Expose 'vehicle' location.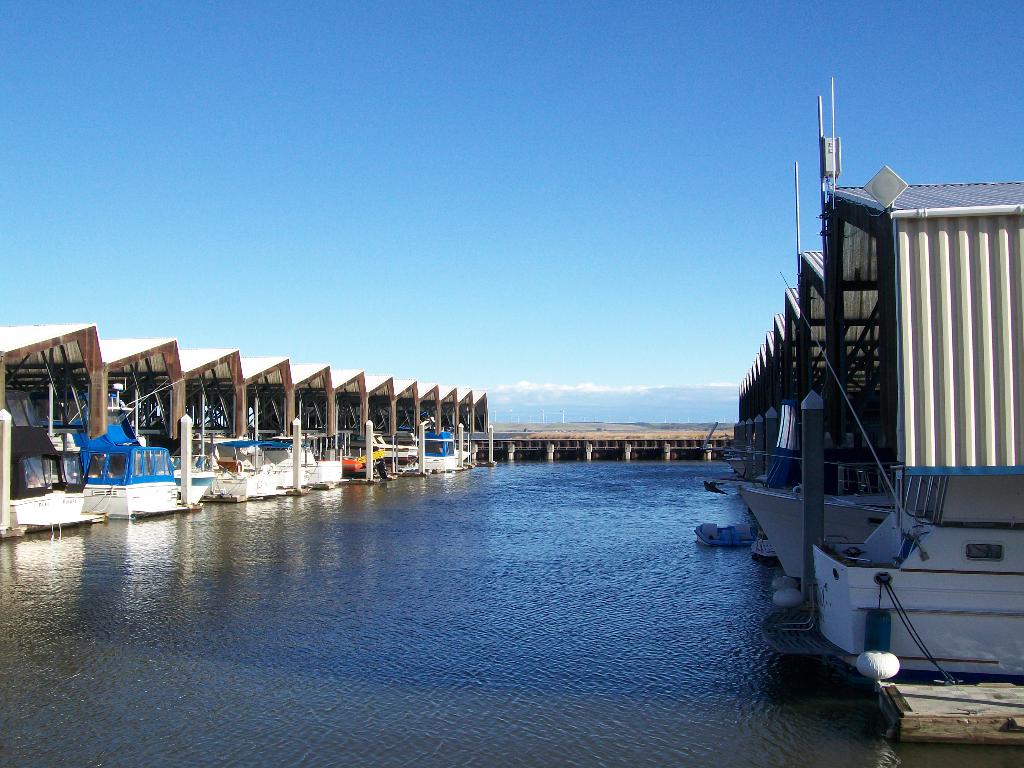
Exposed at [x1=721, y1=74, x2=1023, y2=676].
